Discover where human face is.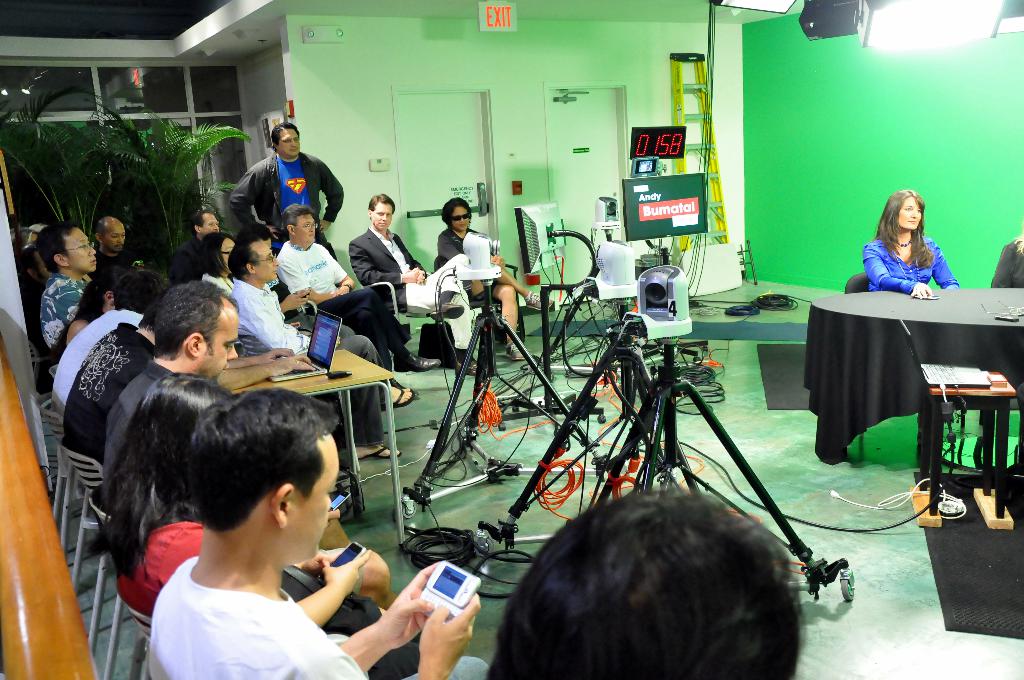
Discovered at x1=201 y1=211 x2=220 y2=233.
